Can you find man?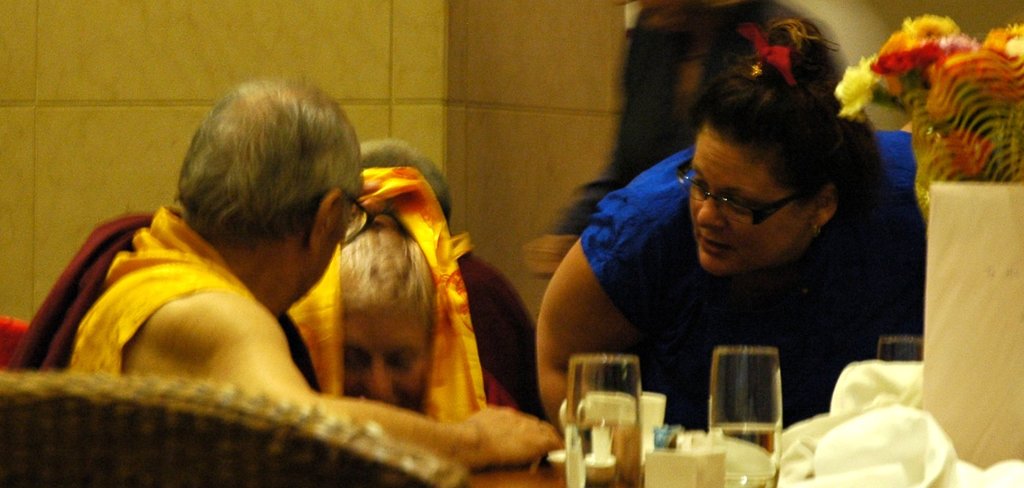
Yes, bounding box: {"left": 3, "top": 76, "right": 557, "bottom": 475}.
